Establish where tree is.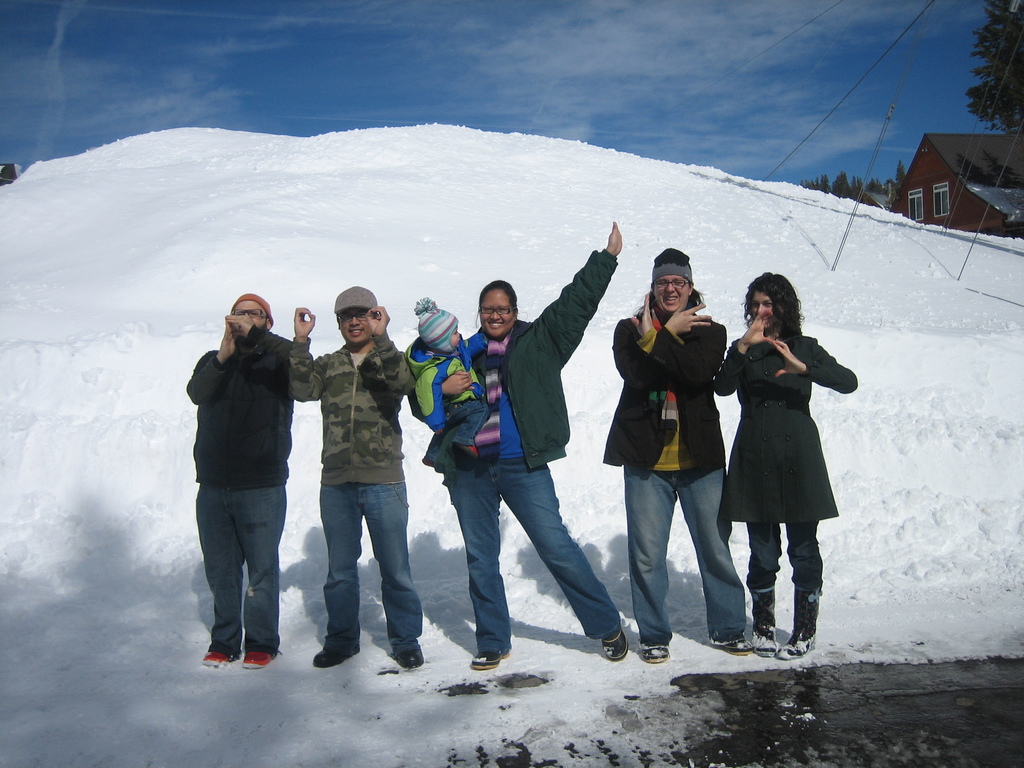
Established at x1=968, y1=2, x2=1023, y2=132.
